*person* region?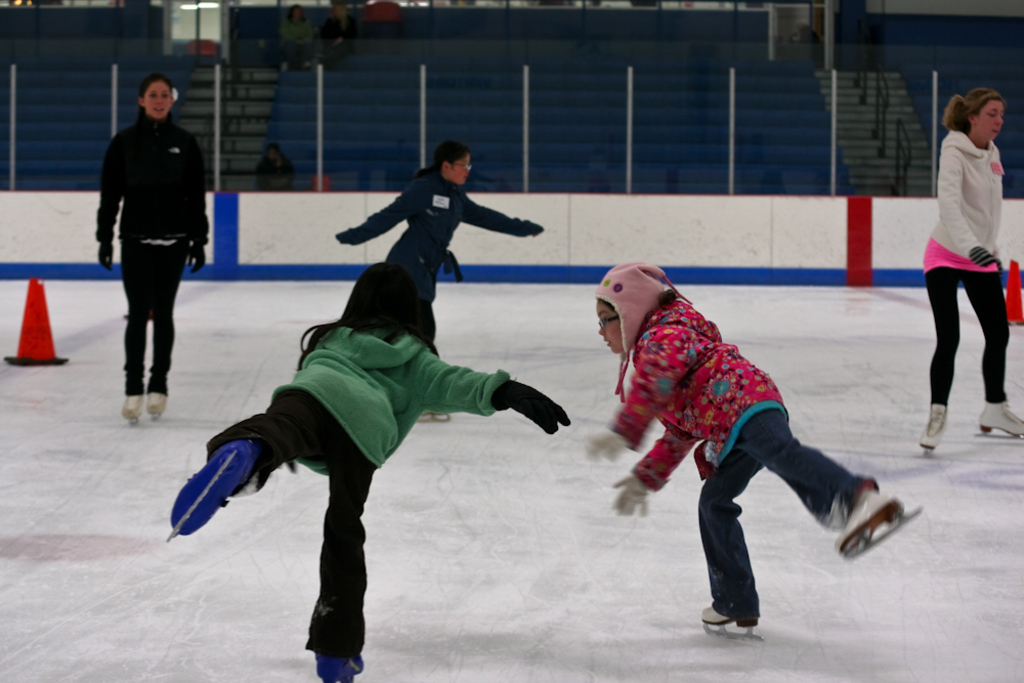
crop(166, 258, 577, 682)
